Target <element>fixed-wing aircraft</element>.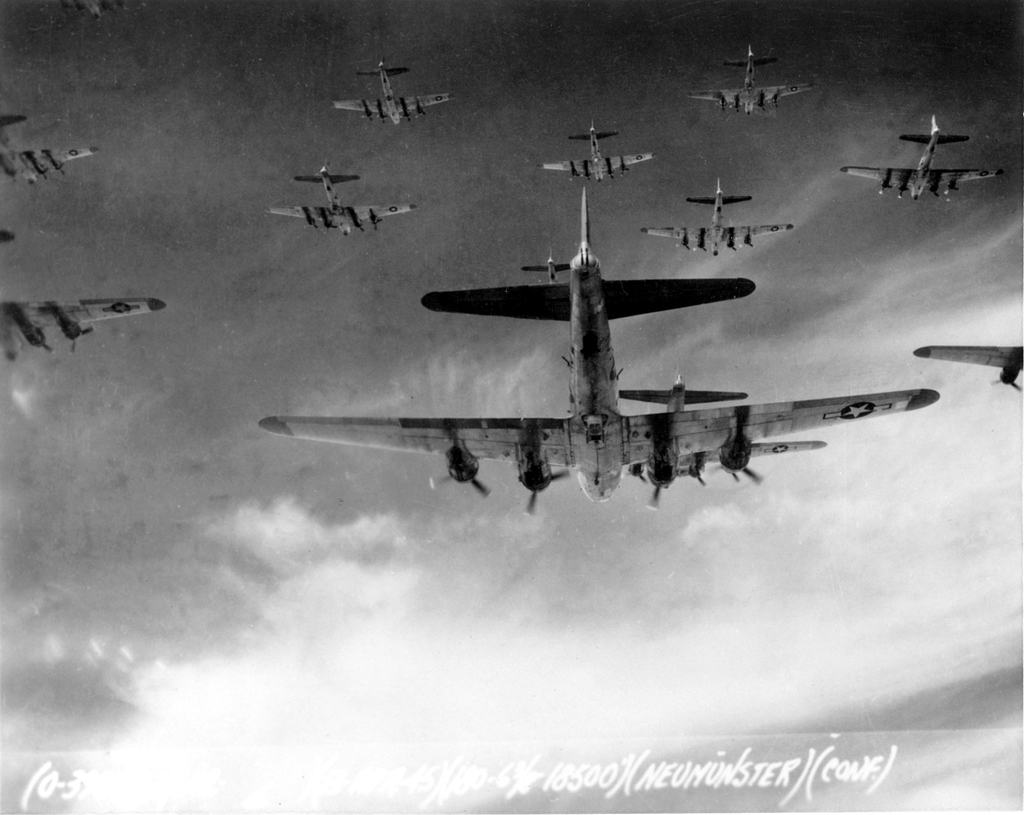
Target region: {"left": 685, "top": 44, "right": 818, "bottom": 117}.
